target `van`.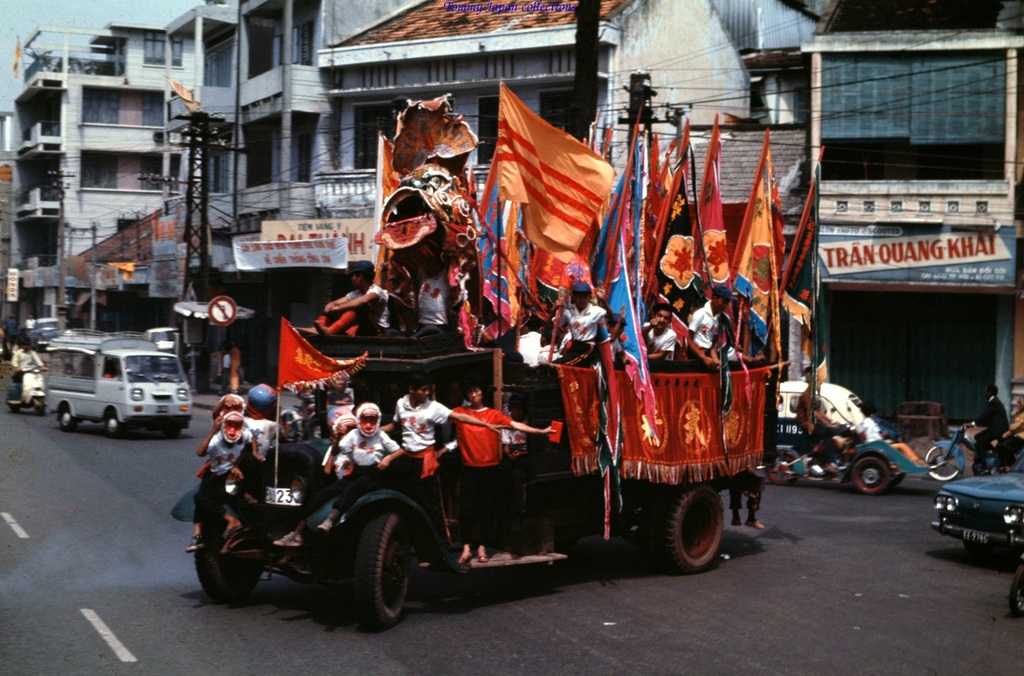
Target region: (168, 79, 829, 633).
